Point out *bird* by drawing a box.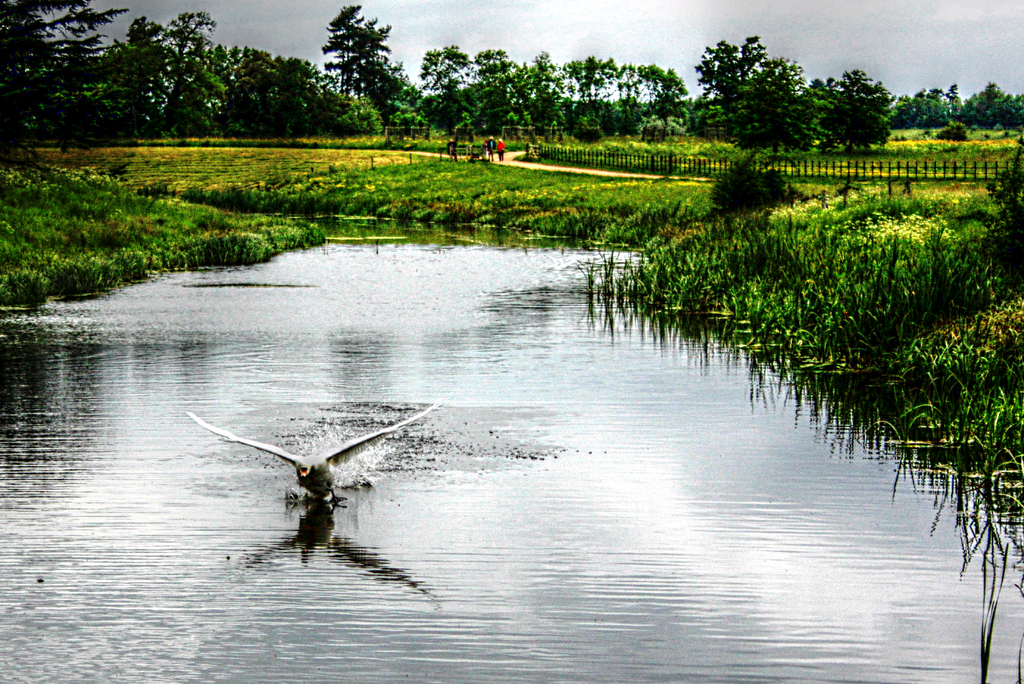
(x1=183, y1=407, x2=437, y2=503).
